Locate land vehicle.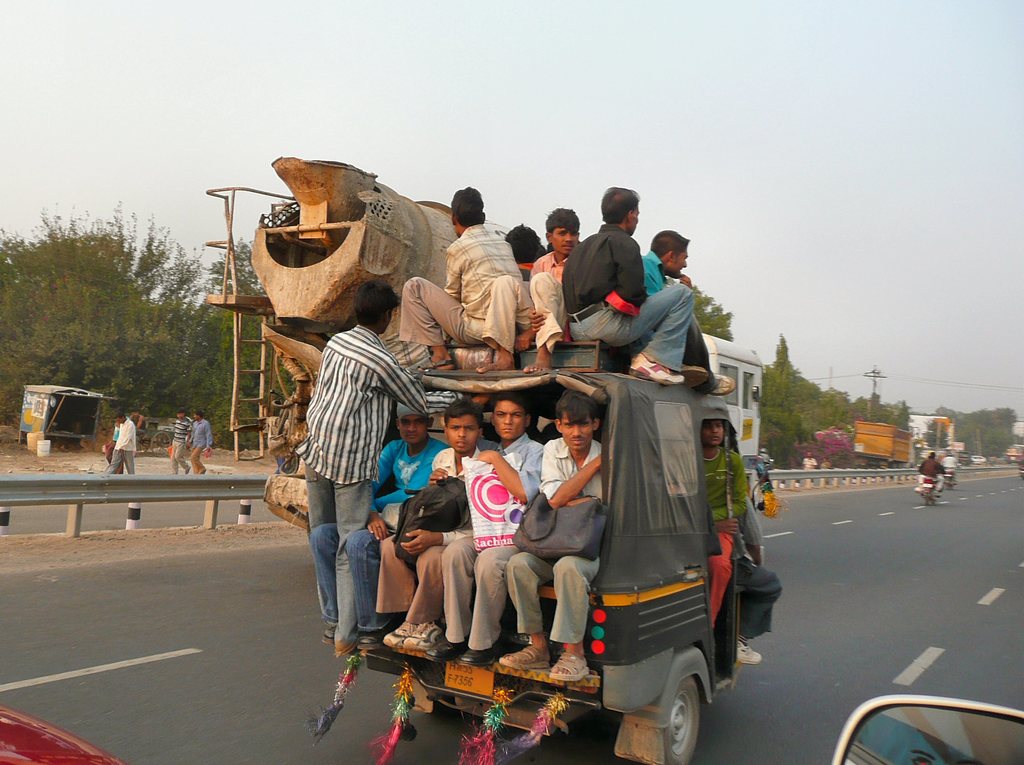
Bounding box: bbox(851, 422, 911, 472).
